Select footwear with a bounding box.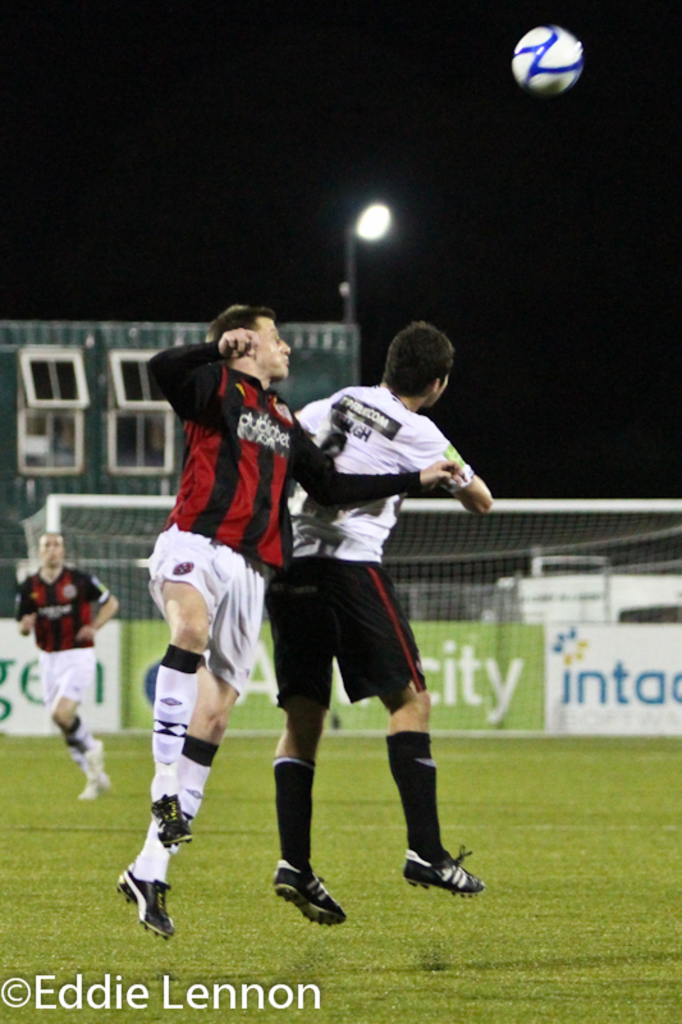
[269, 847, 351, 925].
